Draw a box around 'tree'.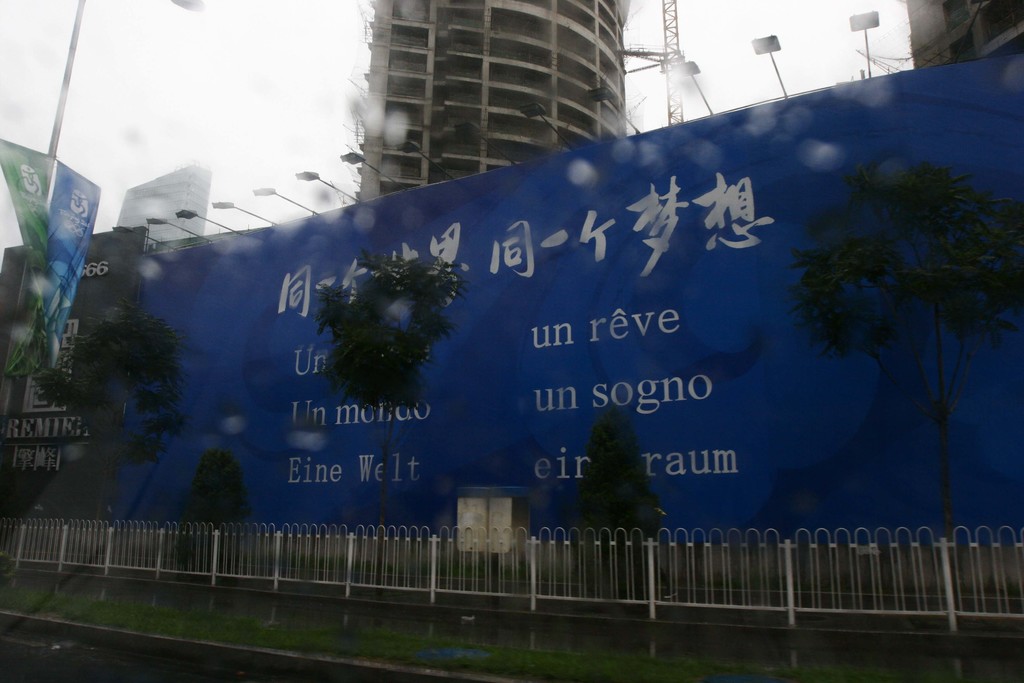
(x1=787, y1=164, x2=1022, y2=541).
